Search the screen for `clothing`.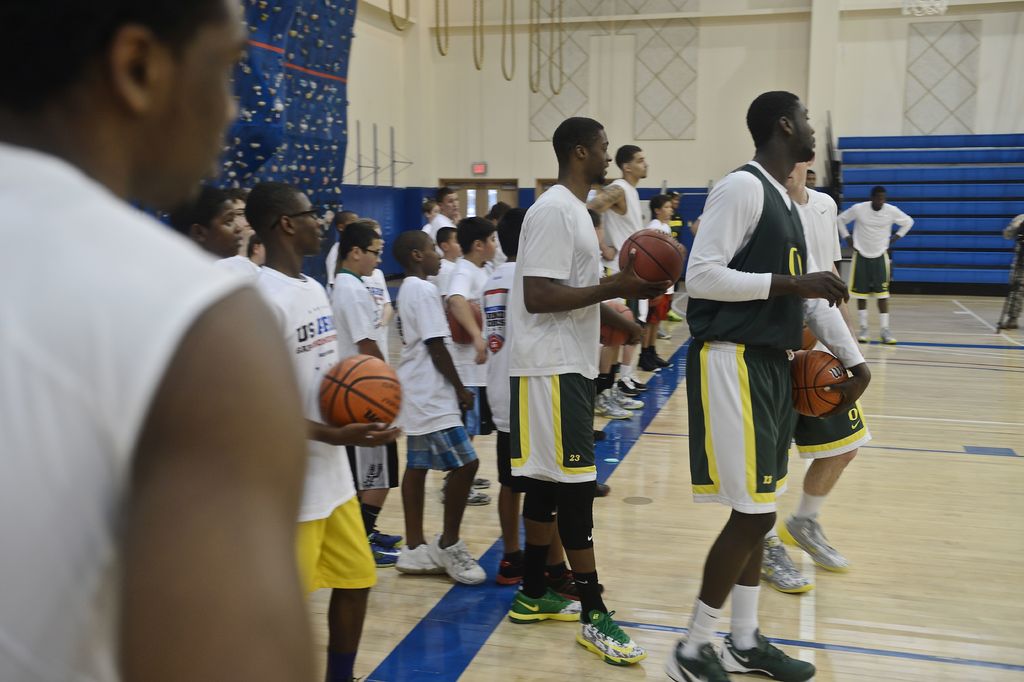
Found at region(0, 170, 918, 681).
